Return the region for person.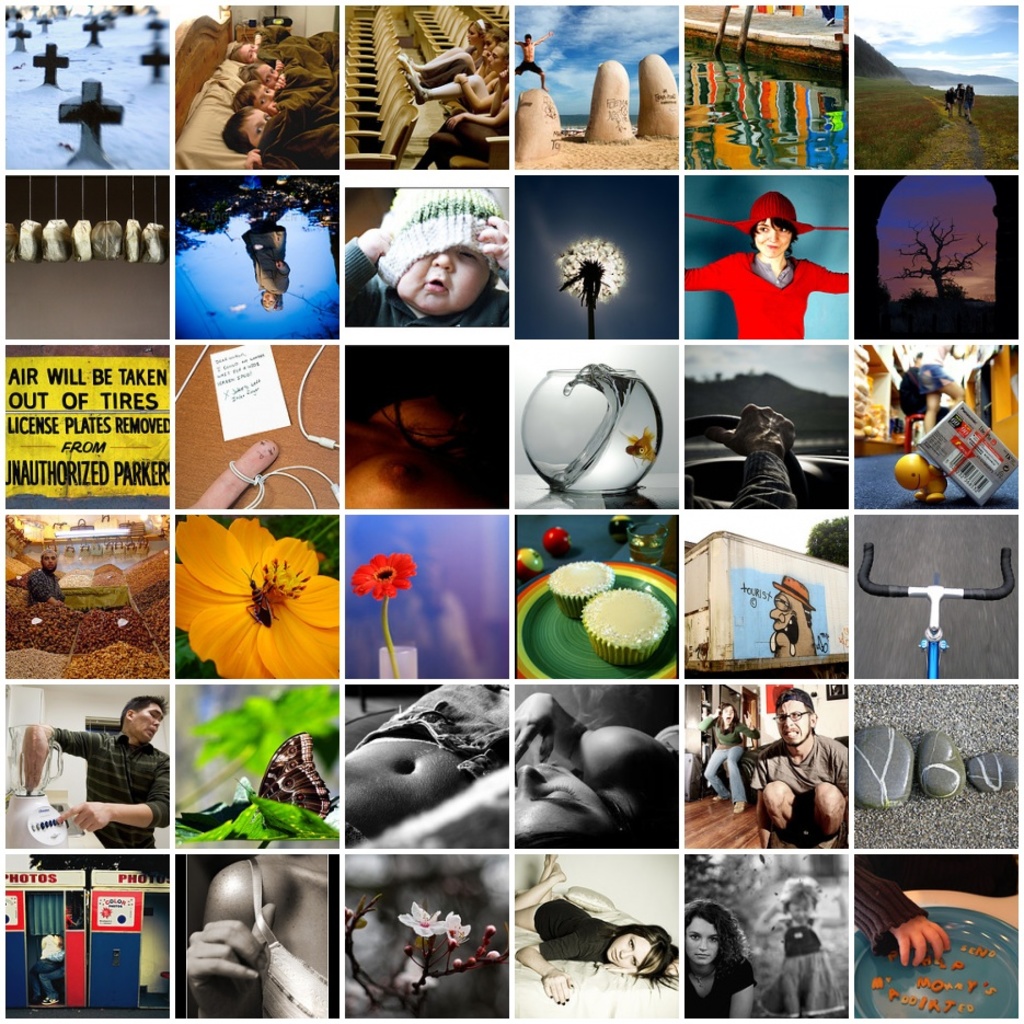
<box>399,11,495,76</box>.
